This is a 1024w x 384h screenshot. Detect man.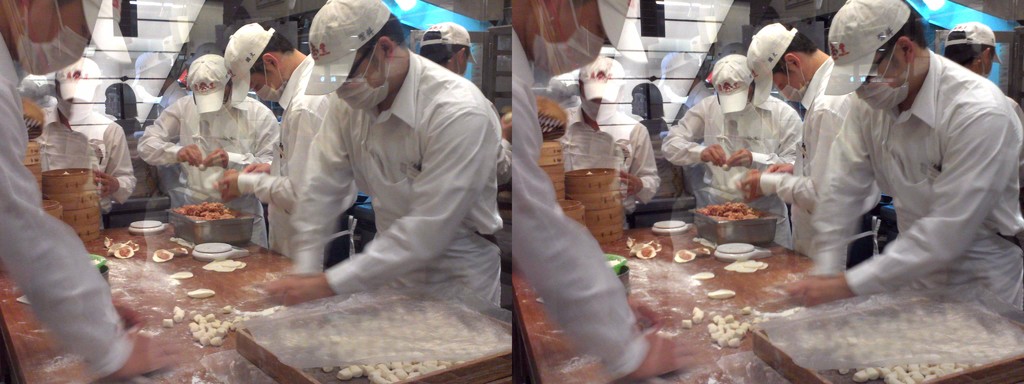
left=783, top=0, right=1023, bottom=321.
